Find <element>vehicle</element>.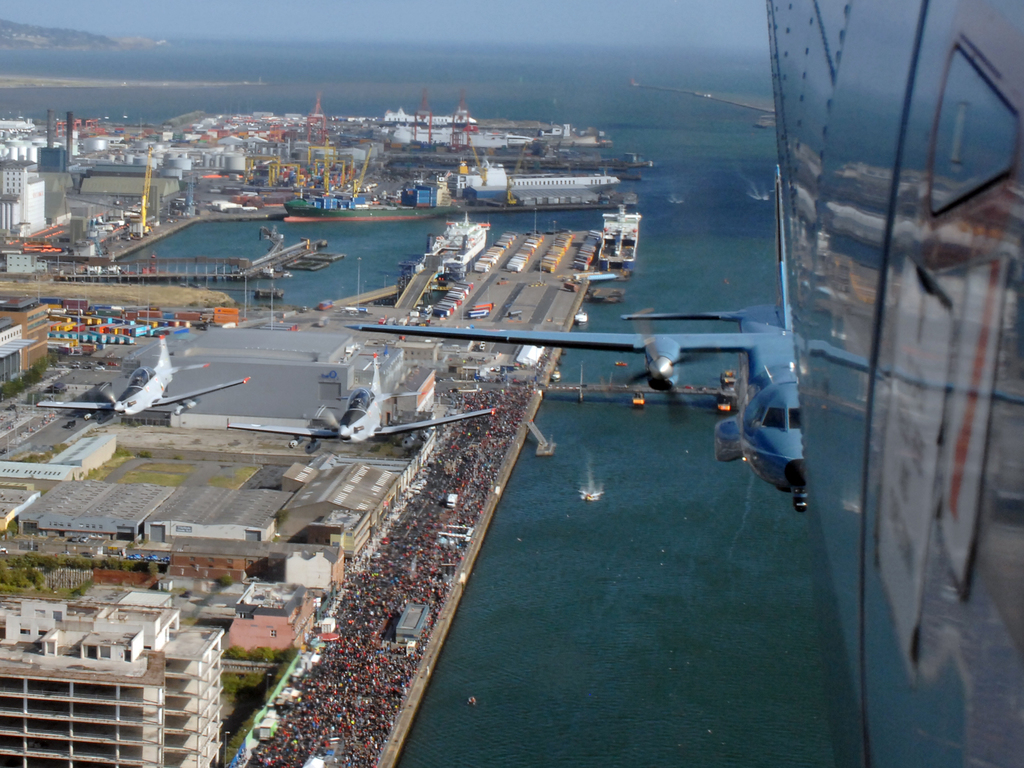
crop(218, 352, 494, 444).
